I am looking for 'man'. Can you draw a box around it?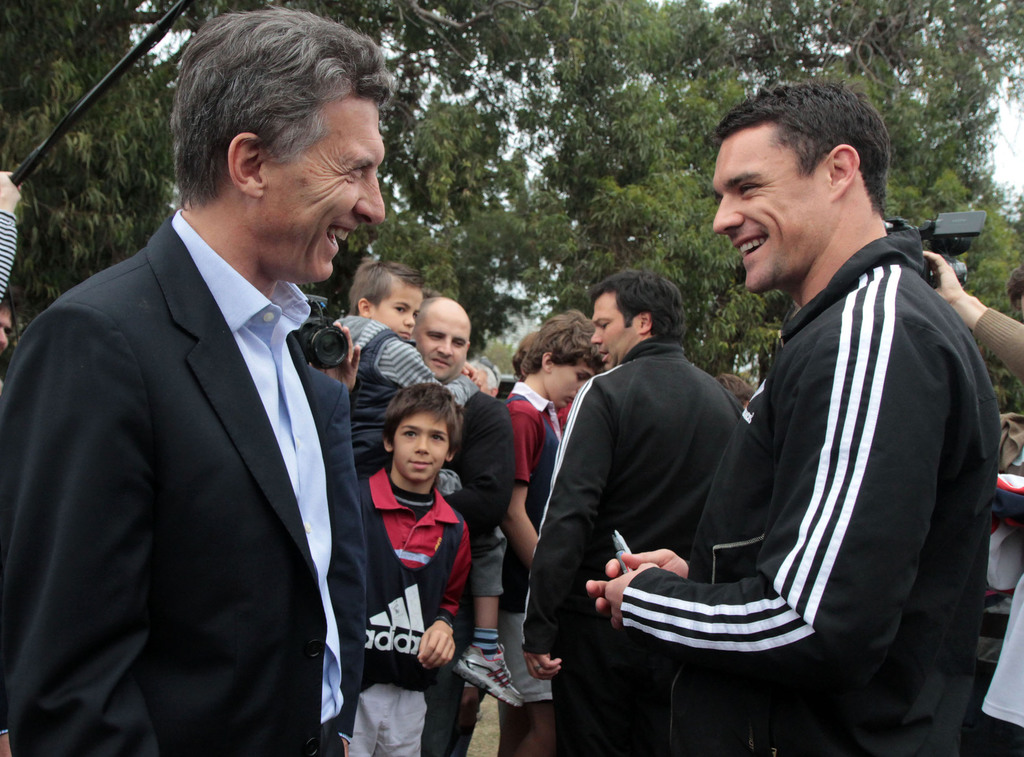
Sure, the bounding box is 584/79/1002/756.
